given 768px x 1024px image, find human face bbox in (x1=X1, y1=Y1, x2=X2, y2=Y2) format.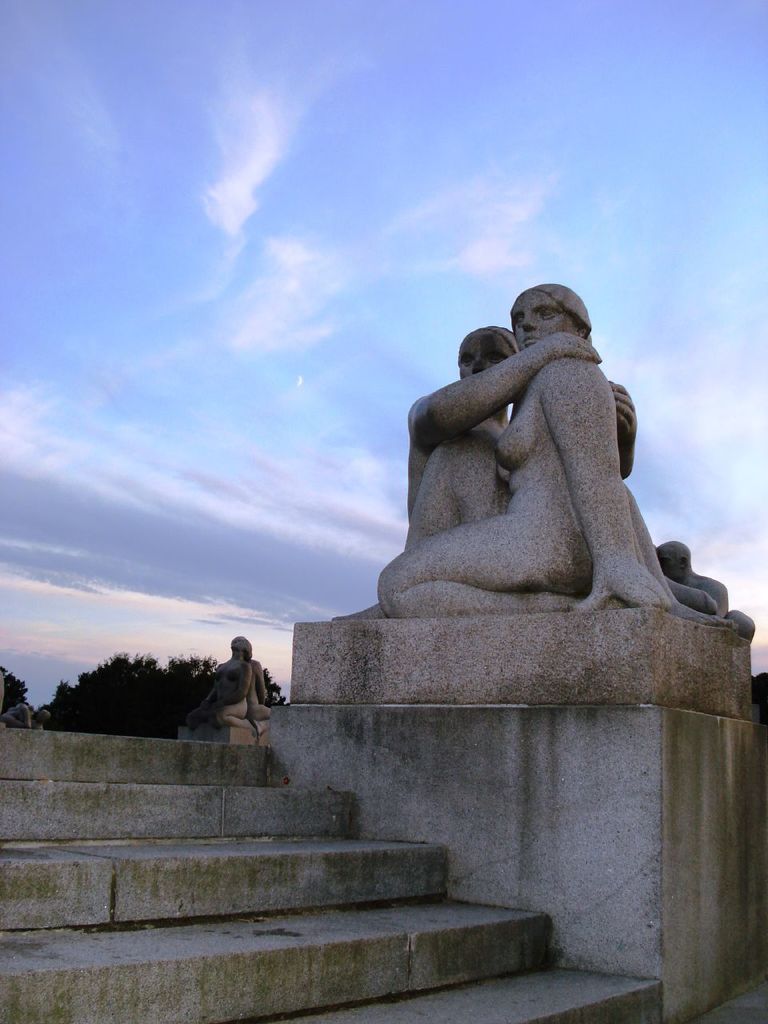
(x1=658, y1=556, x2=685, y2=581).
